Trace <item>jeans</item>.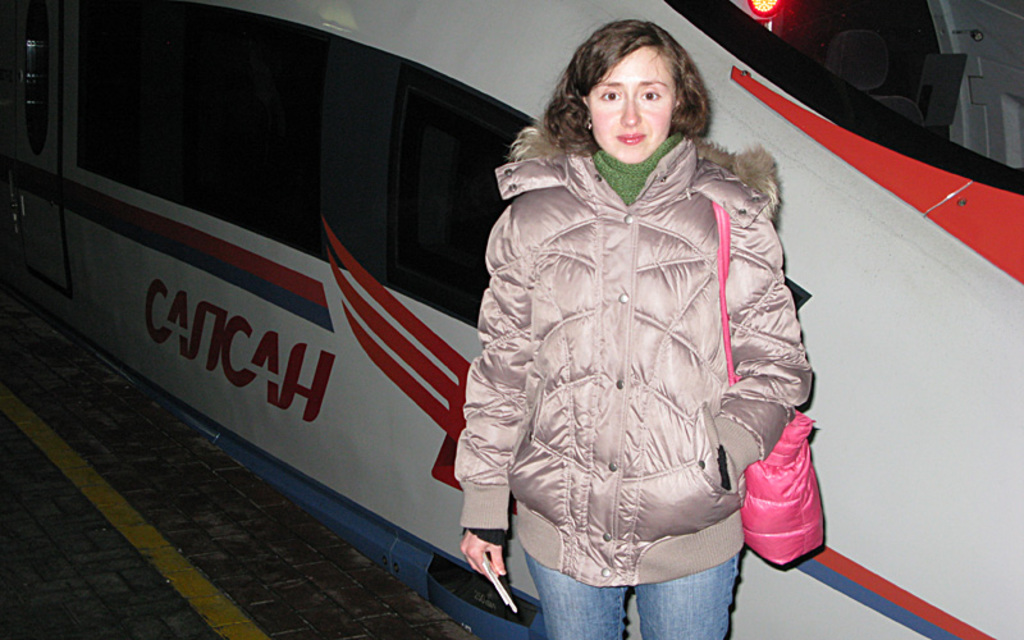
Traced to left=502, top=527, right=762, bottom=634.
